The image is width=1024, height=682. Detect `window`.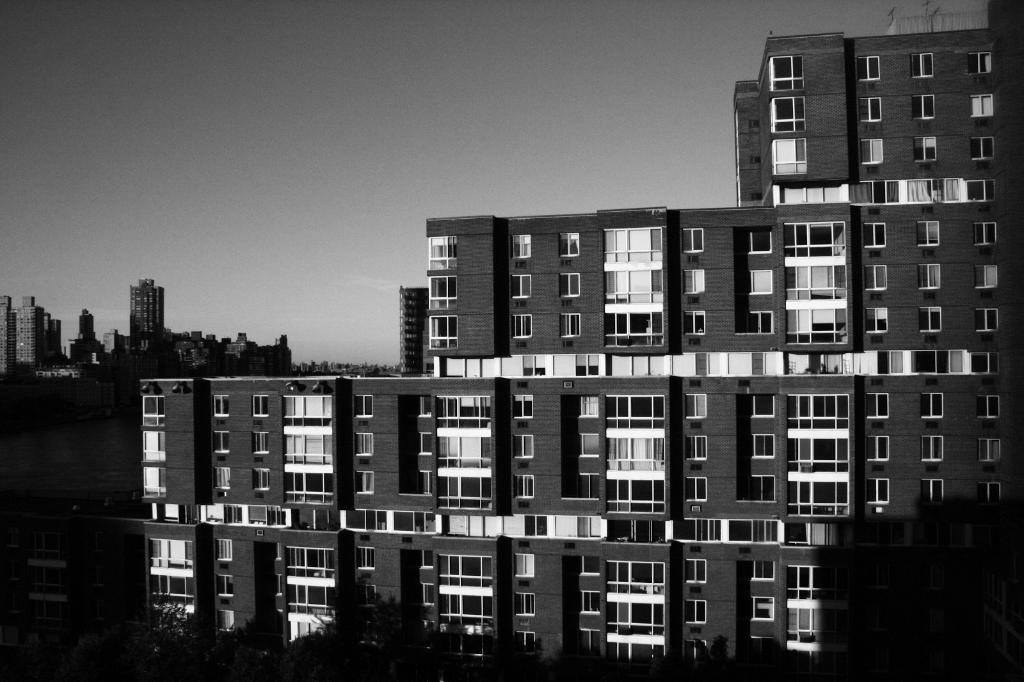
Detection: box(253, 395, 269, 419).
